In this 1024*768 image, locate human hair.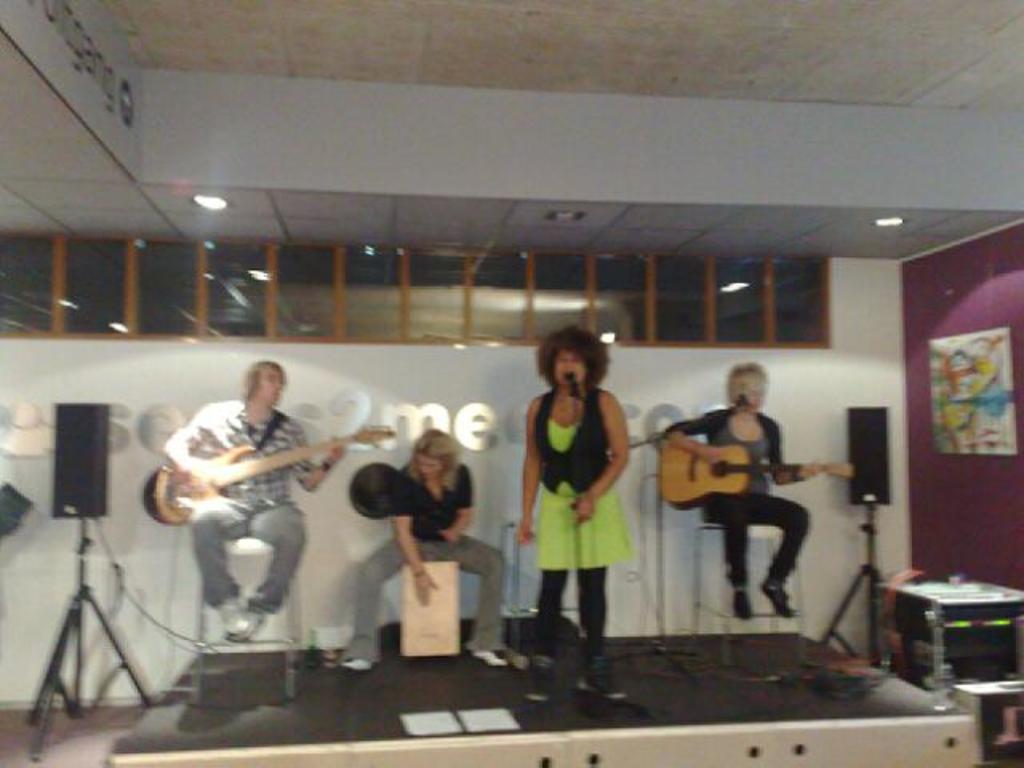
Bounding box: (x1=413, y1=424, x2=459, y2=490).
